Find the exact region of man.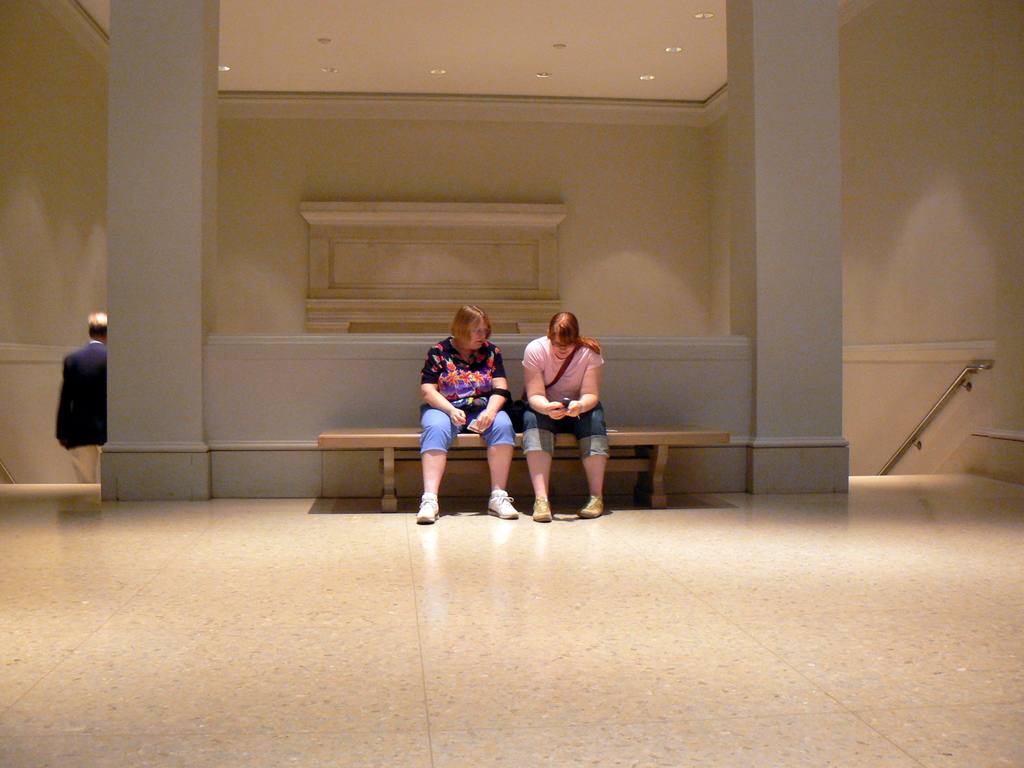
Exact region: bbox(54, 311, 113, 479).
